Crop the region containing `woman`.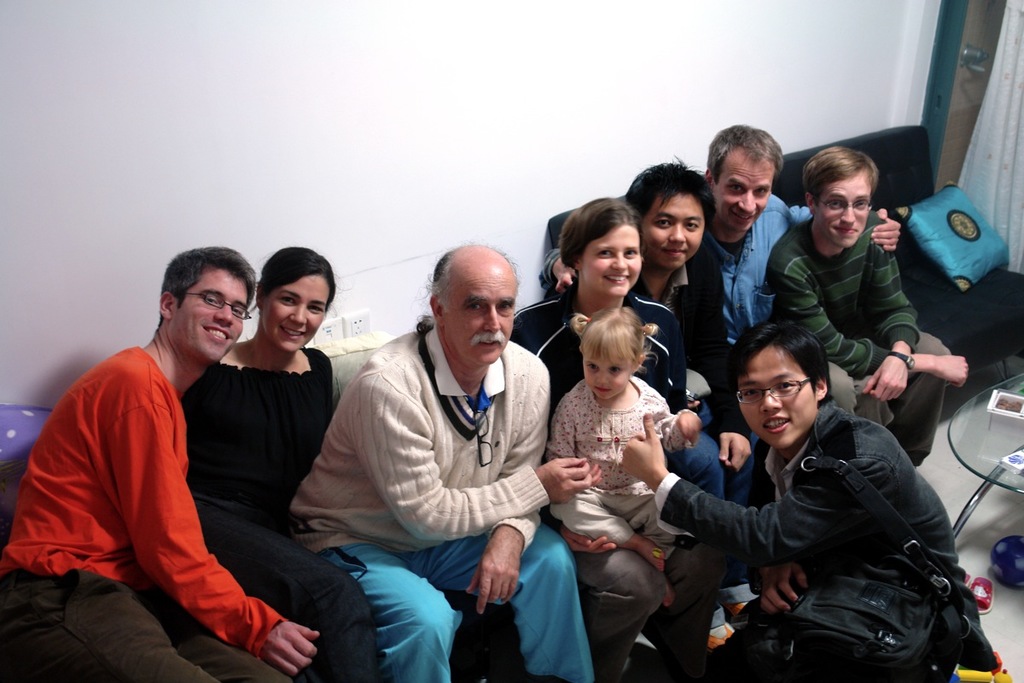
Crop region: [185,227,410,677].
